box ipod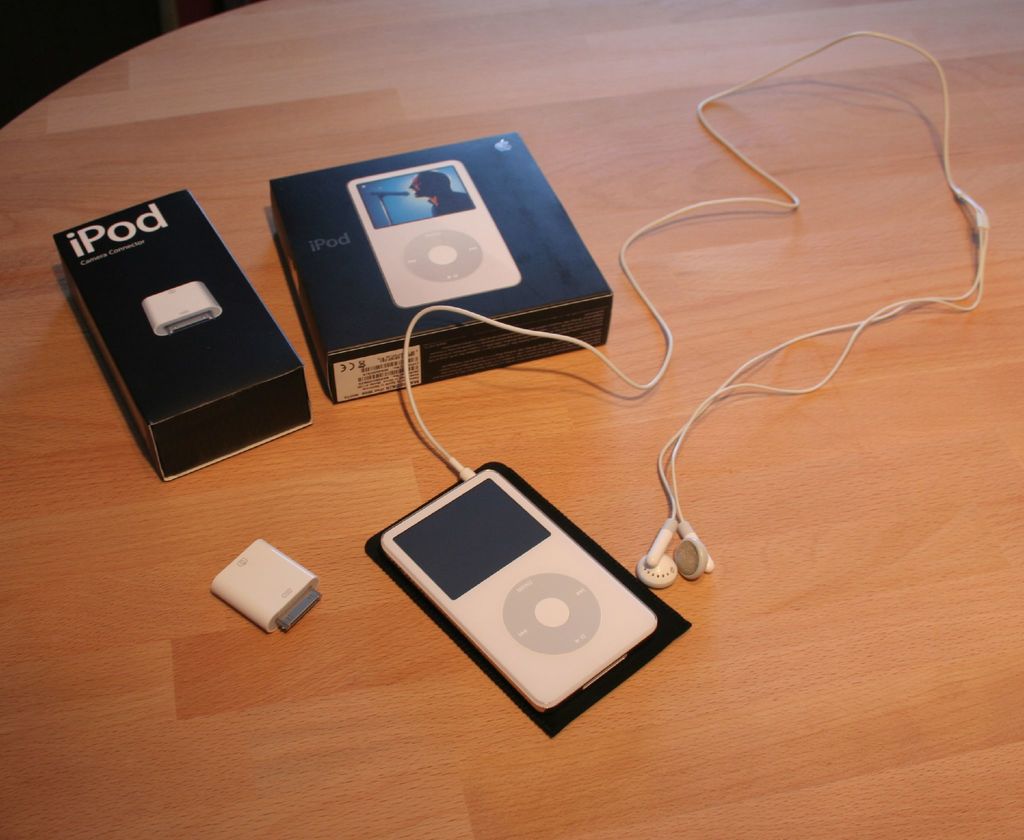
left=380, top=470, right=656, bottom=709
